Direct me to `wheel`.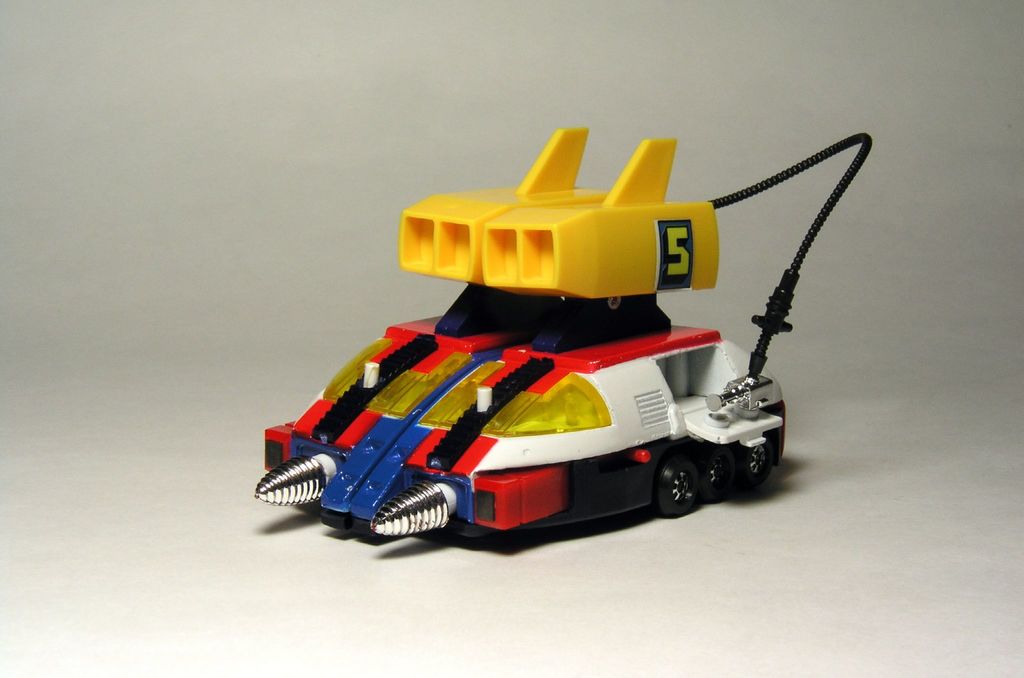
Direction: l=642, t=455, r=715, b=524.
